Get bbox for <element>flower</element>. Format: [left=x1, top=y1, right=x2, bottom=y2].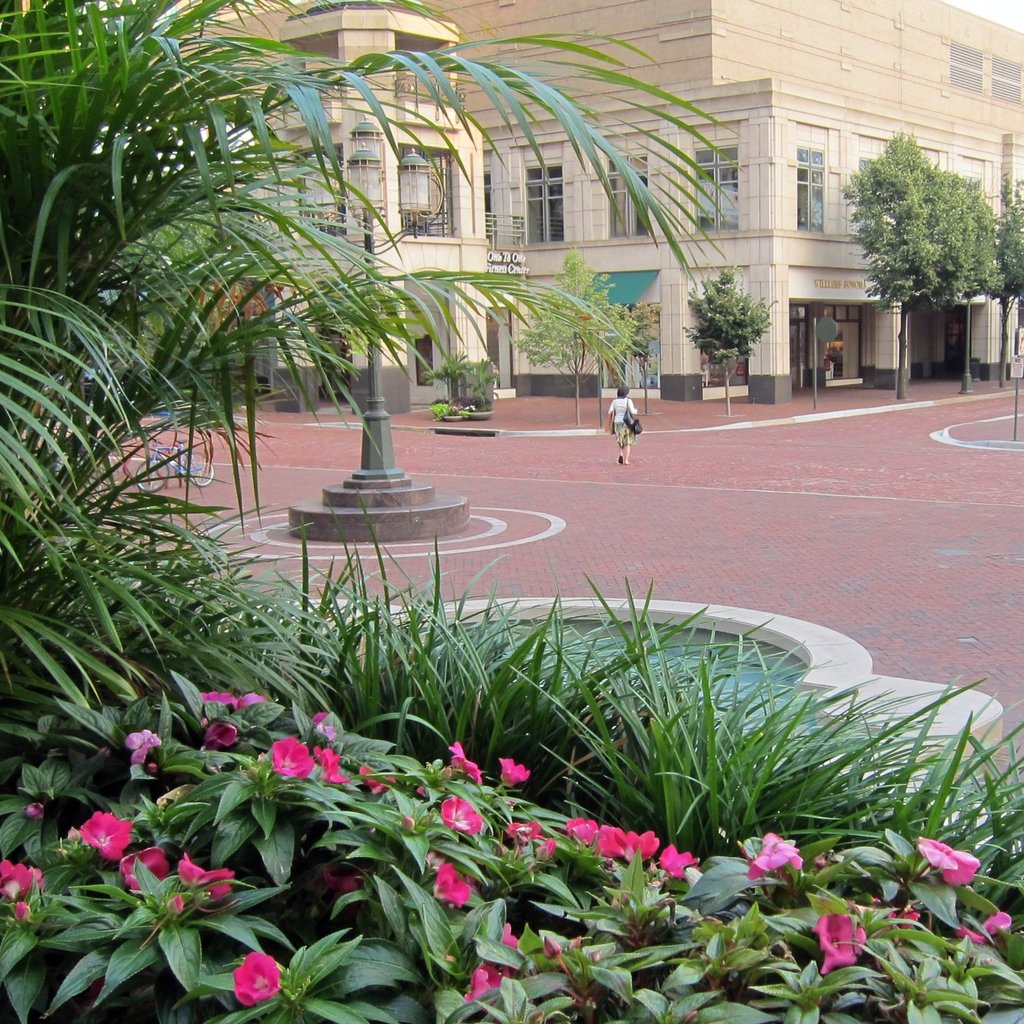
[left=809, top=912, right=866, bottom=973].
